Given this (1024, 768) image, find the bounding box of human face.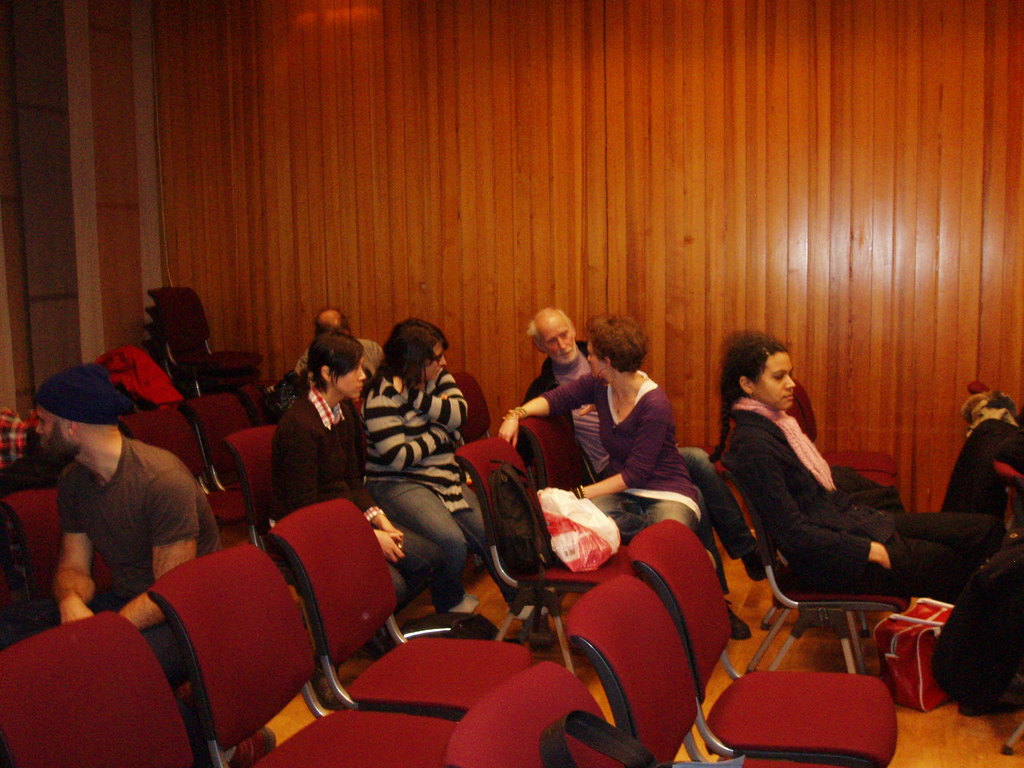
bbox=[337, 357, 371, 399].
